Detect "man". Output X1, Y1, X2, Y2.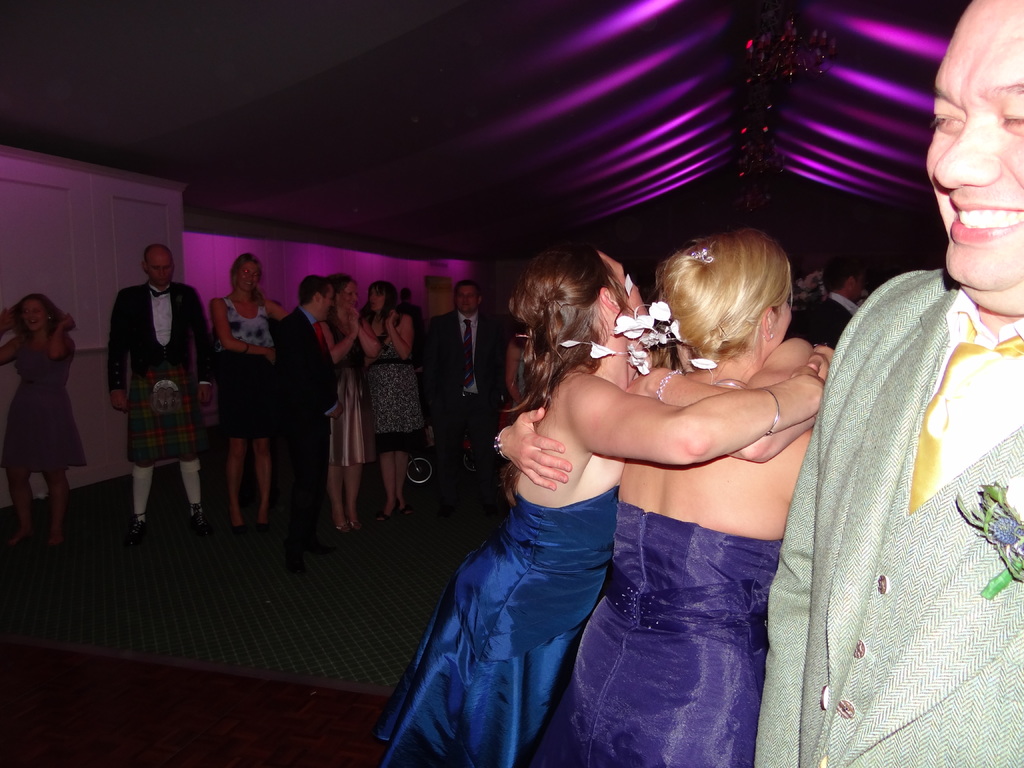
775, 60, 1023, 765.
